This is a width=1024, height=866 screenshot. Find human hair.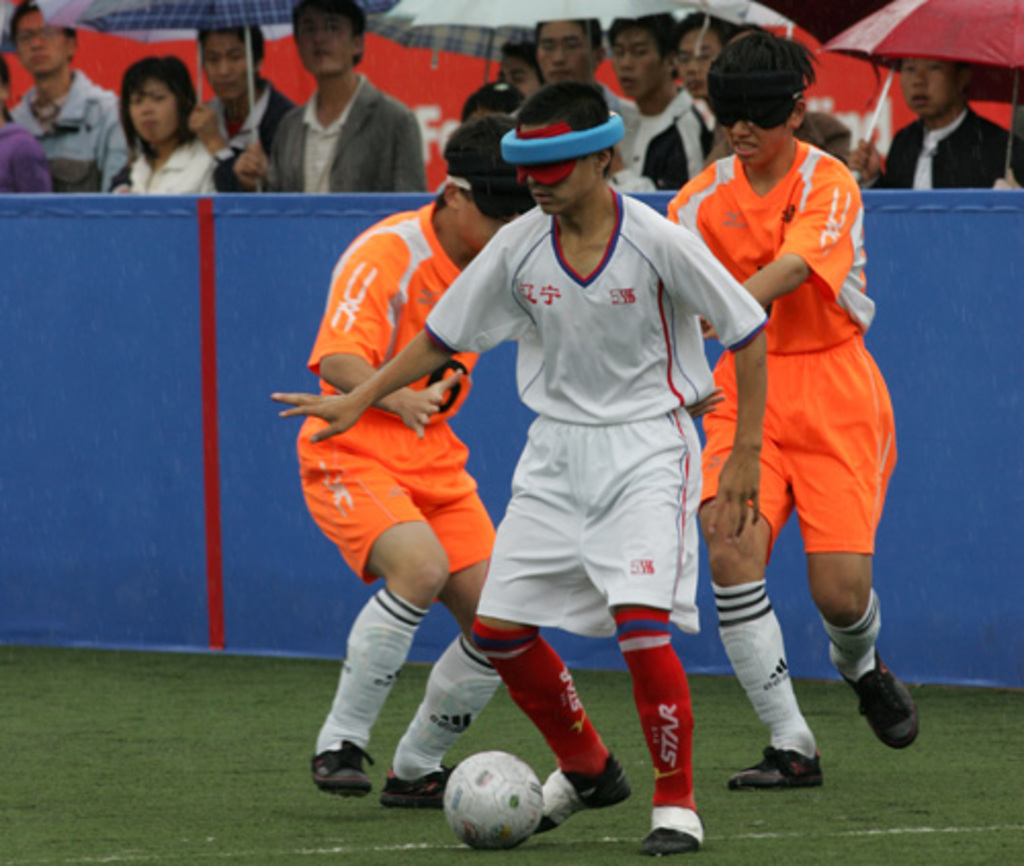
Bounding box: x1=6 y1=0 x2=80 y2=51.
